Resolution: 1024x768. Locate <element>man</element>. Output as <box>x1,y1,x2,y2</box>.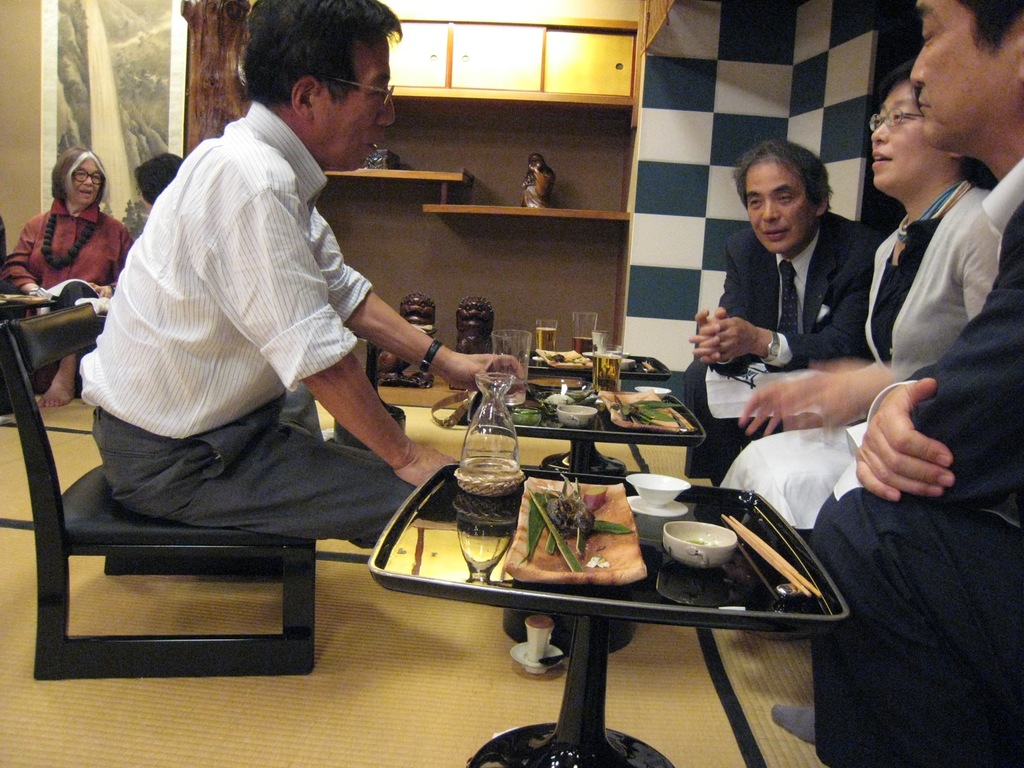
<box>813,0,1023,767</box>.
